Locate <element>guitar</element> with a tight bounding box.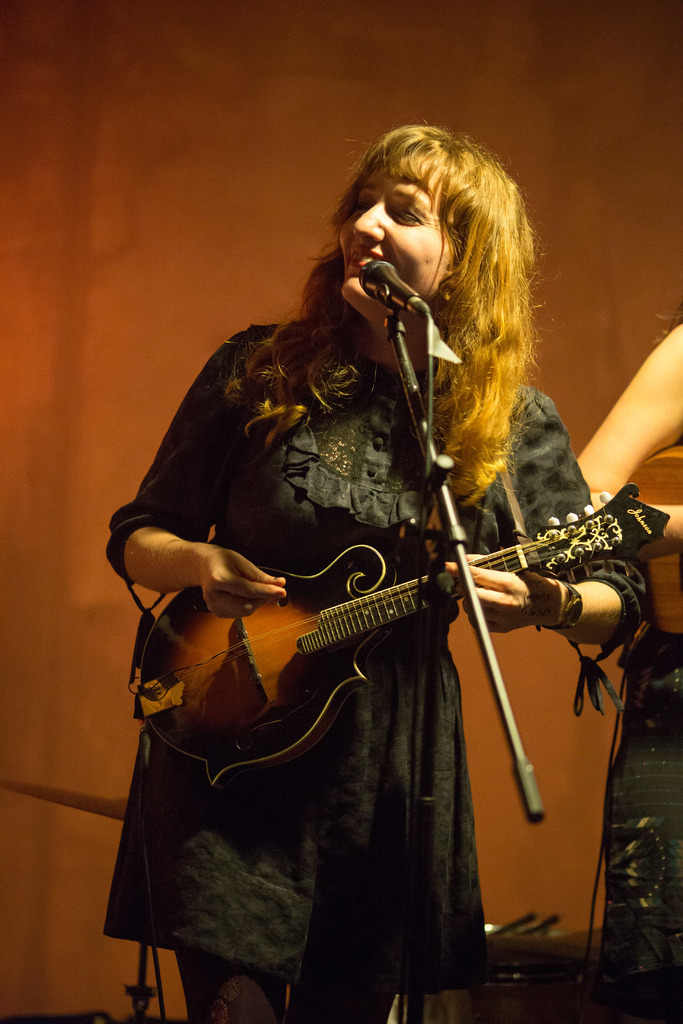
region(110, 508, 618, 813).
